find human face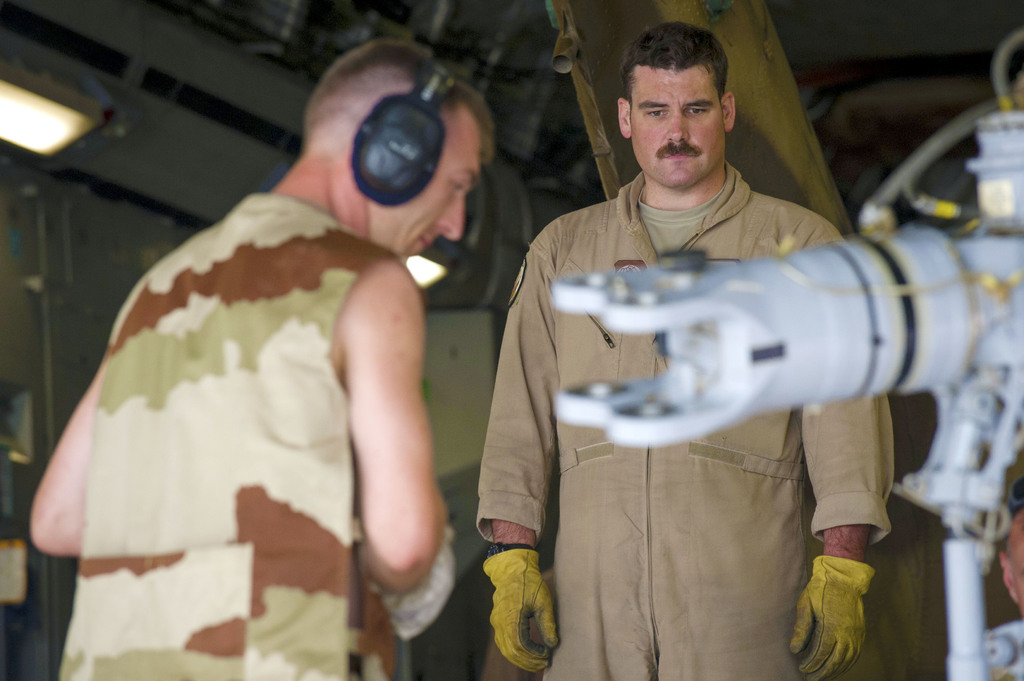
l=383, t=113, r=479, b=260
